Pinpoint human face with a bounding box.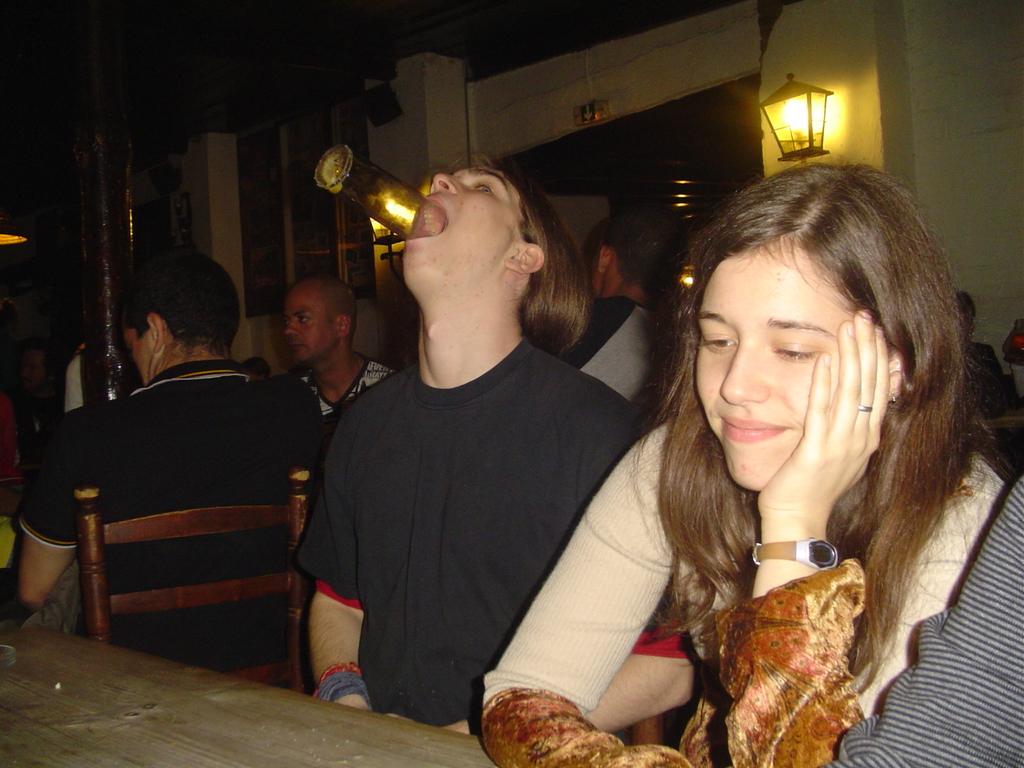
box=[290, 288, 338, 362].
